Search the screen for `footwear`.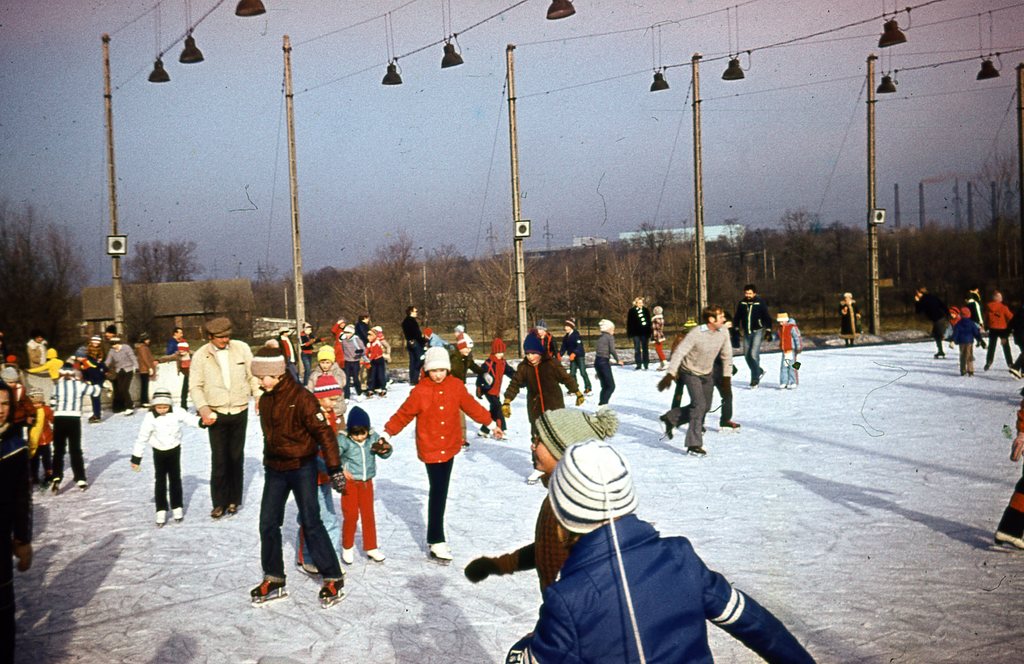
Found at (662, 416, 673, 437).
